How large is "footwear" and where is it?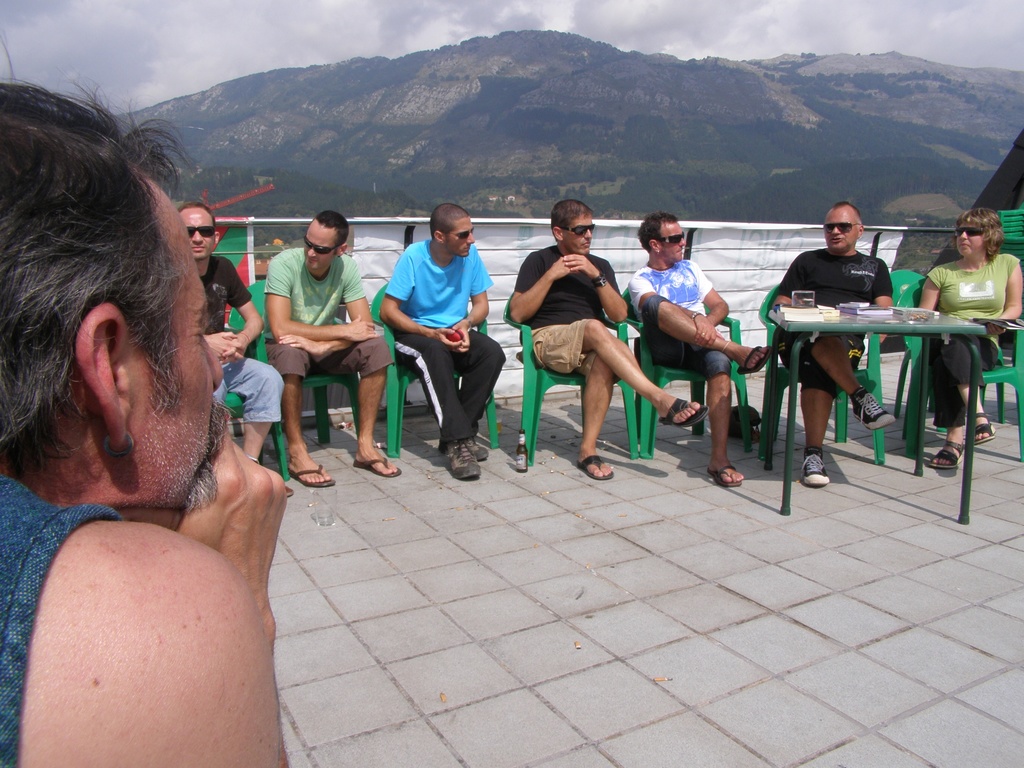
Bounding box: rect(578, 456, 616, 482).
